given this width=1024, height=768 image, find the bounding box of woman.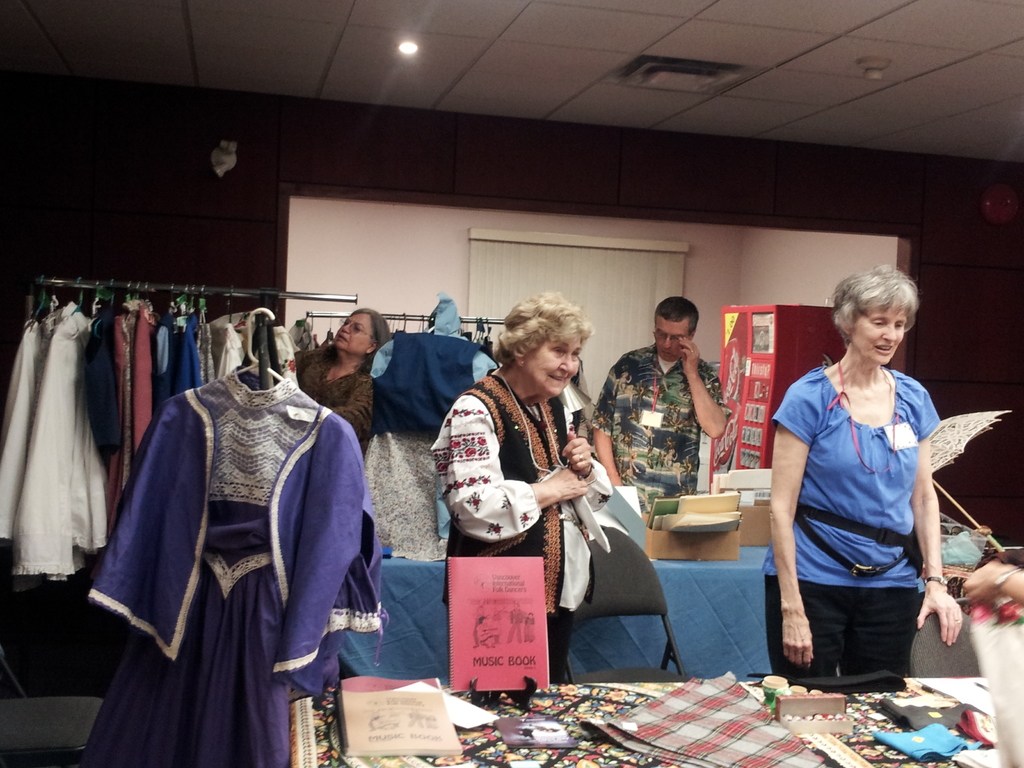
760,264,956,674.
